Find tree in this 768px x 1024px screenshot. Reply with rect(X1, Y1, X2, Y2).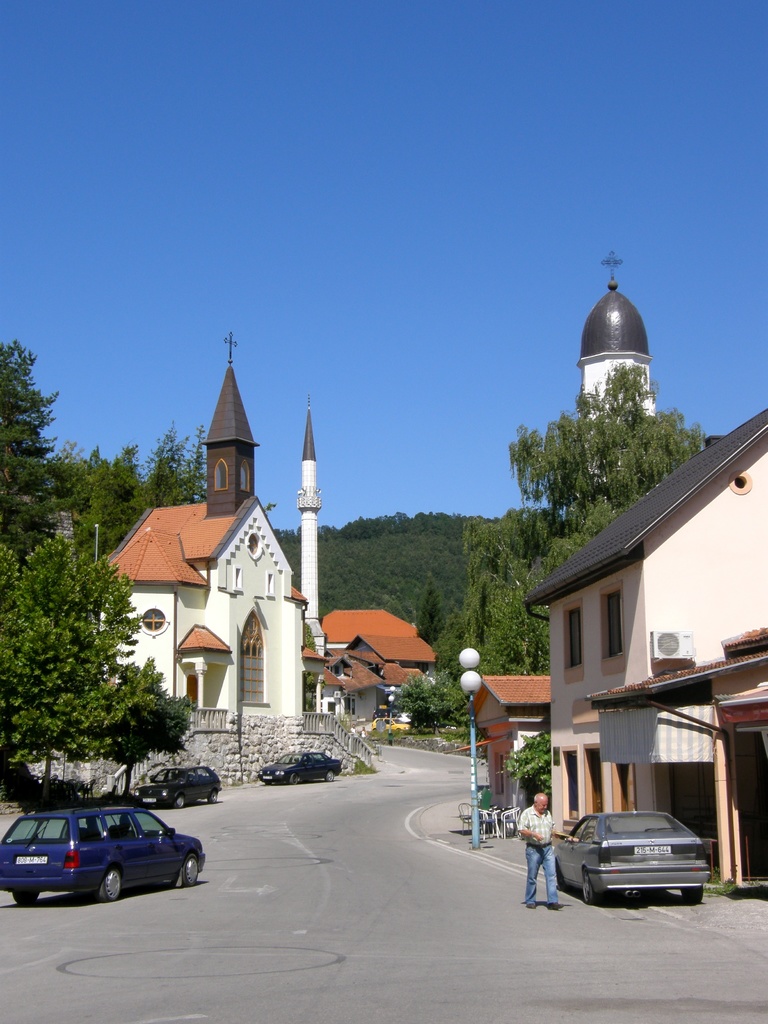
rect(44, 452, 80, 518).
